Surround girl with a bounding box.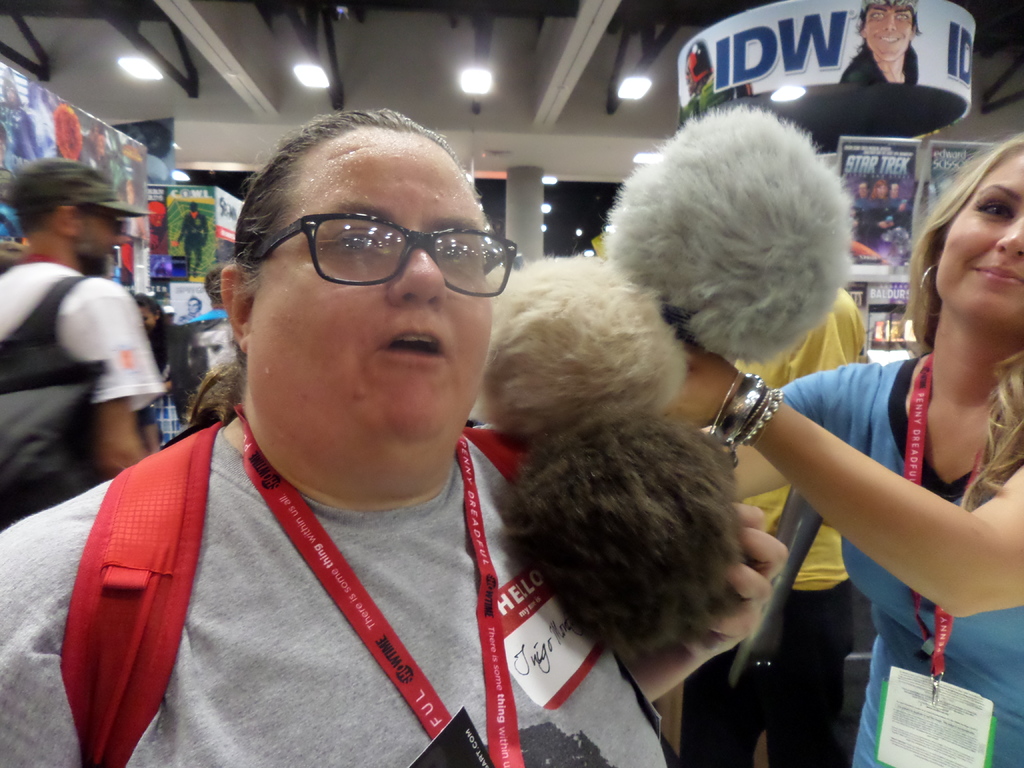
bbox=[662, 138, 1023, 765].
